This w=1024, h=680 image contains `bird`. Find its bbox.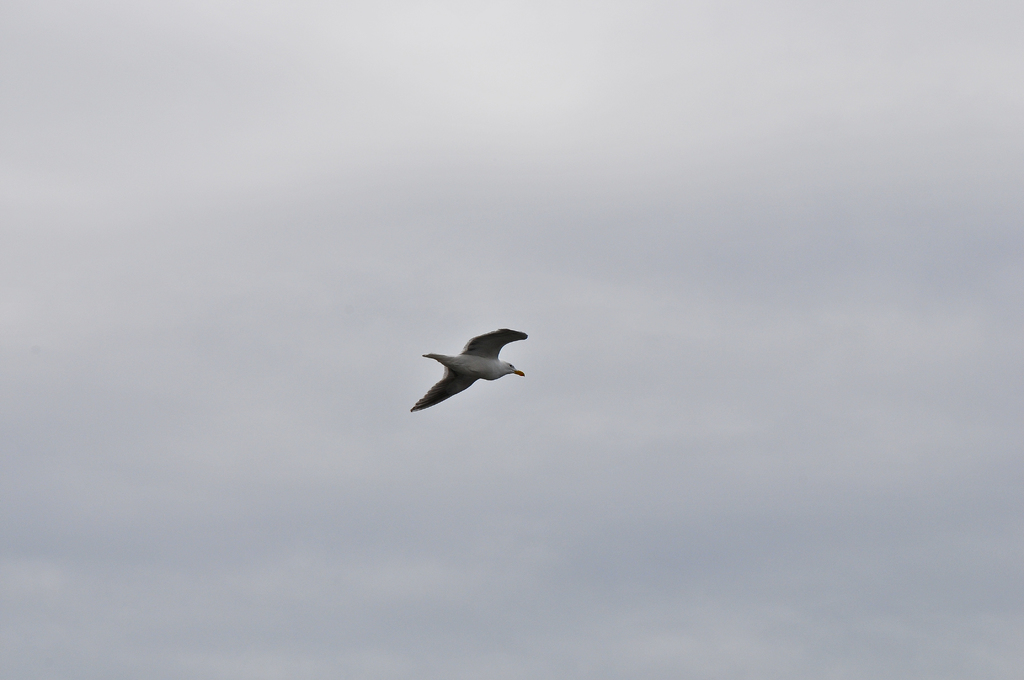
bbox(409, 326, 541, 419).
